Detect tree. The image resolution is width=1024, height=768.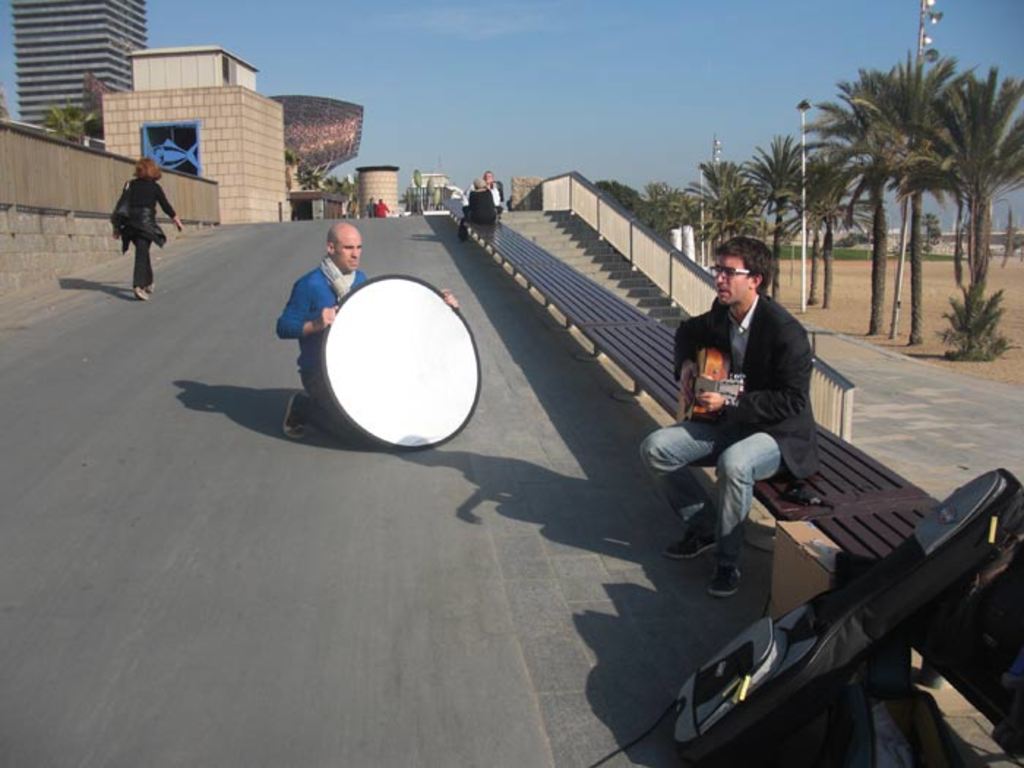
<box>786,154,865,309</box>.
